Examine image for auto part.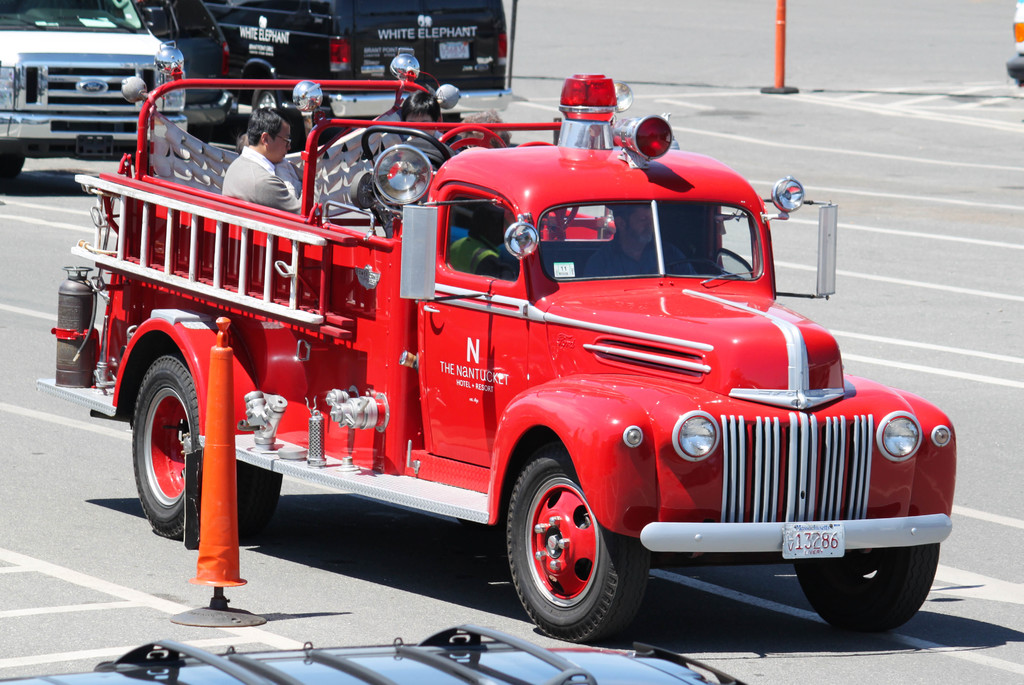
Examination result: detection(873, 412, 927, 466).
